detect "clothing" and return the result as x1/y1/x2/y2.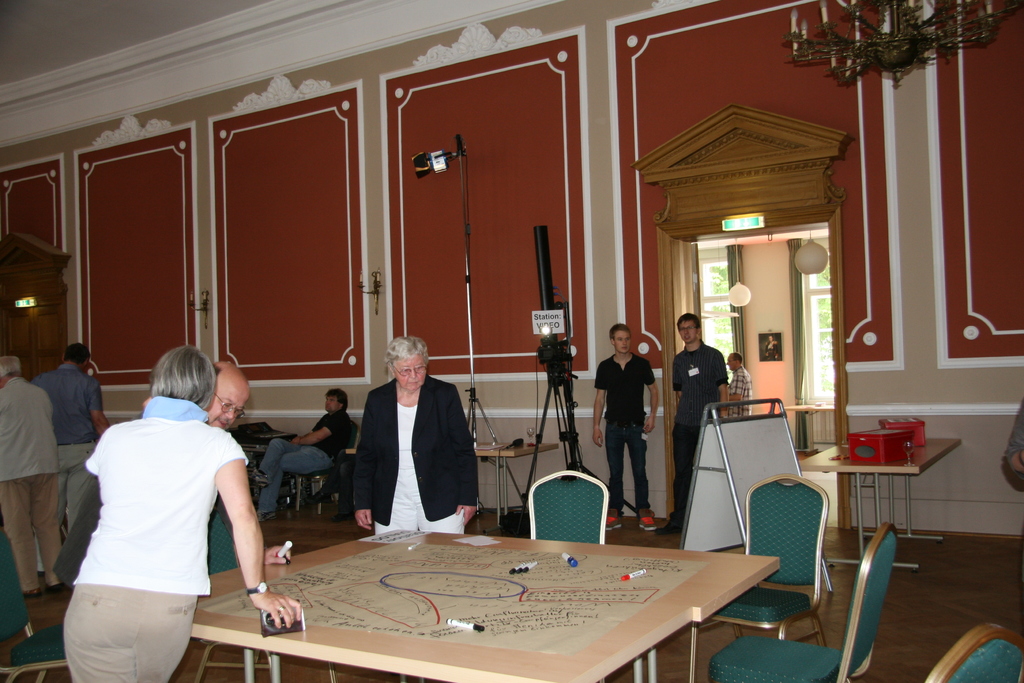
62/392/250/682.
